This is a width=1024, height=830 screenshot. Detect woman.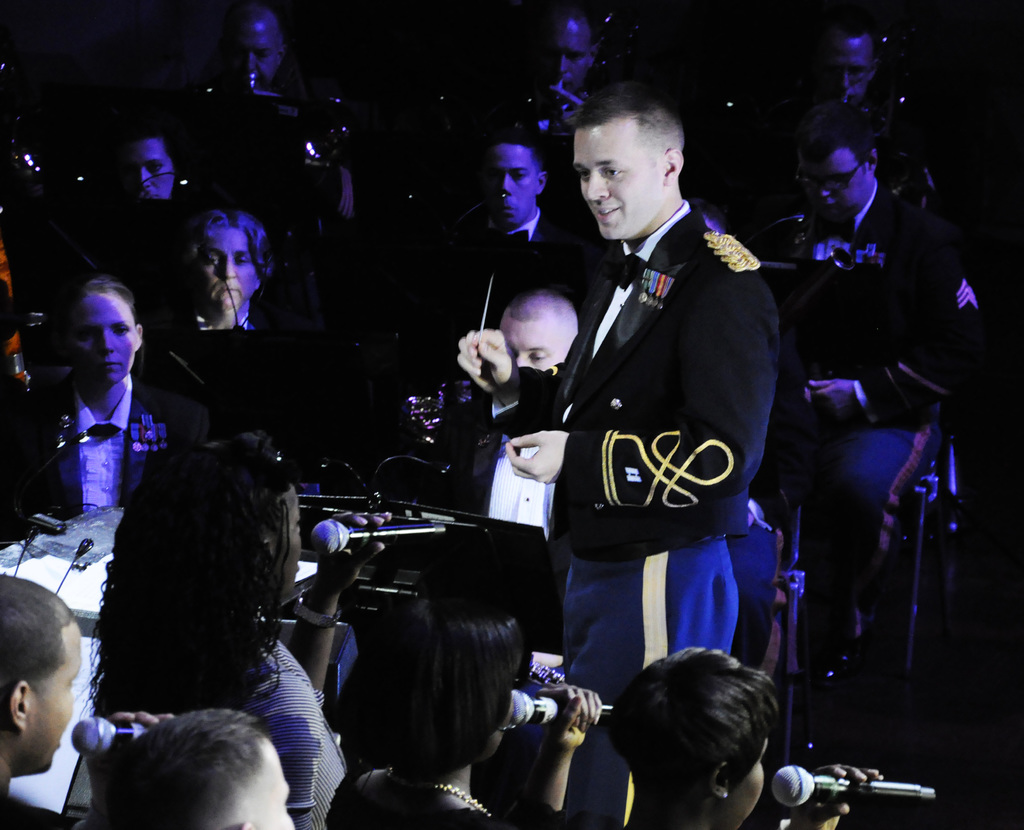
bbox=[60, 415, 342, 829].
